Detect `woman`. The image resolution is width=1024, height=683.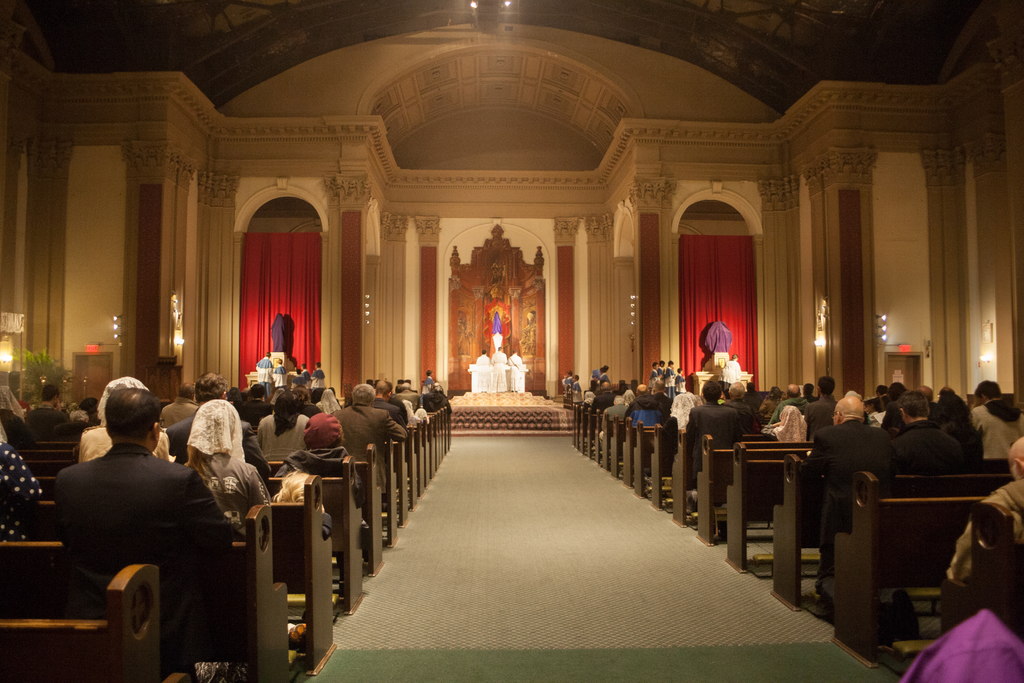
left=167, top=393, right=253, bottom=549.
